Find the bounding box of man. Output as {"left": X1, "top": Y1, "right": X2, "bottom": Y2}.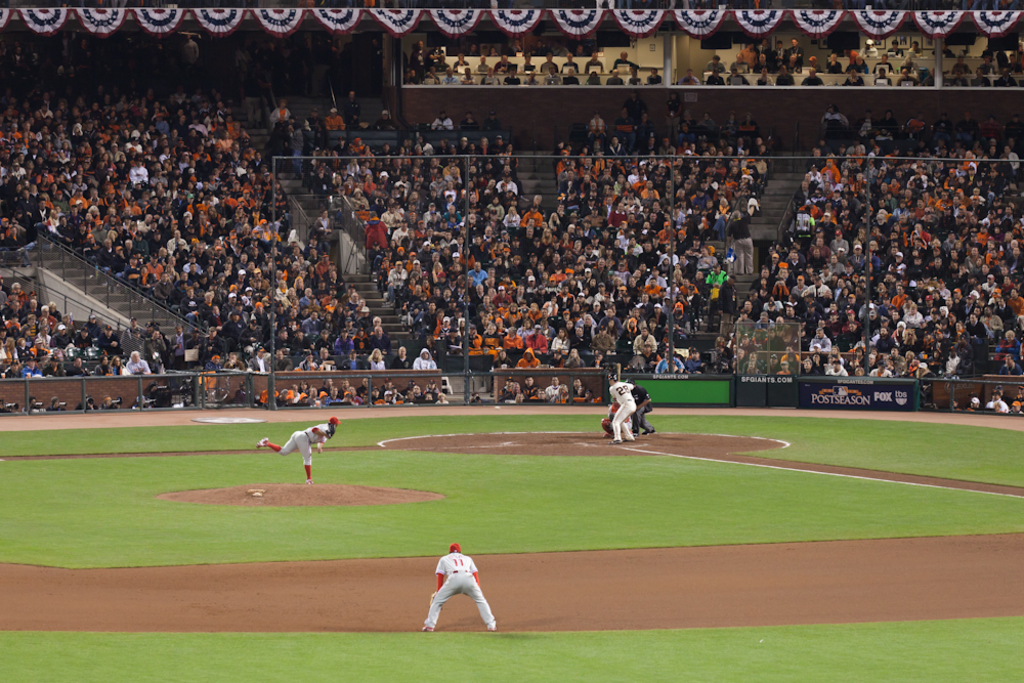
{"left": 171, "top": 392, "right": 196, "bottom": 409}.
